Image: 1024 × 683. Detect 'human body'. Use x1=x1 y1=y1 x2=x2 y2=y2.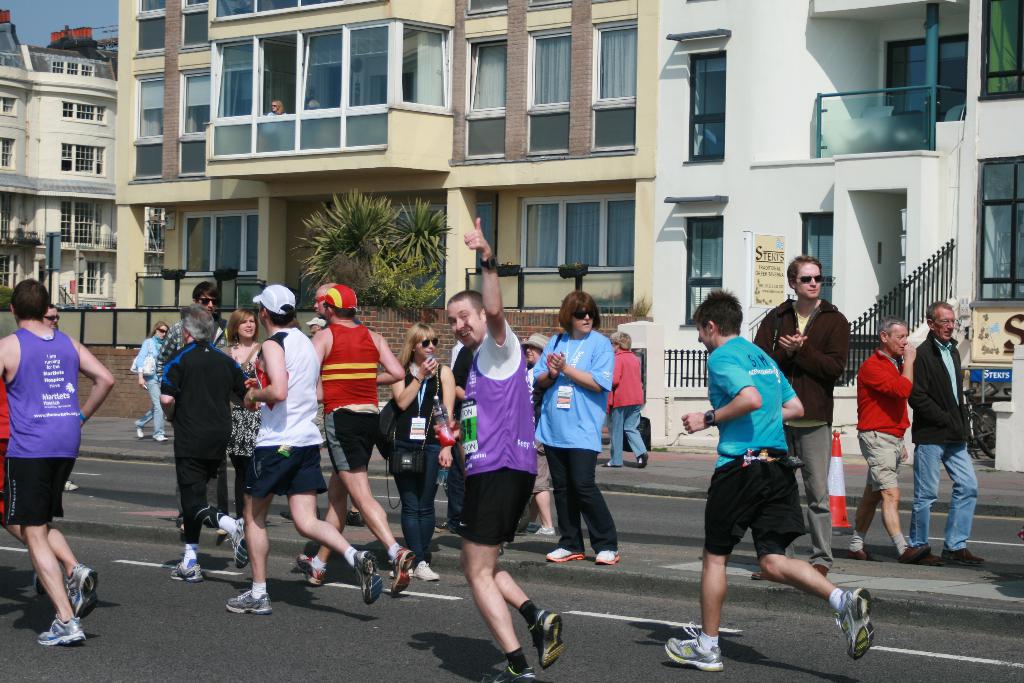
x1=399 y1=352 x2=451 y2=591.
